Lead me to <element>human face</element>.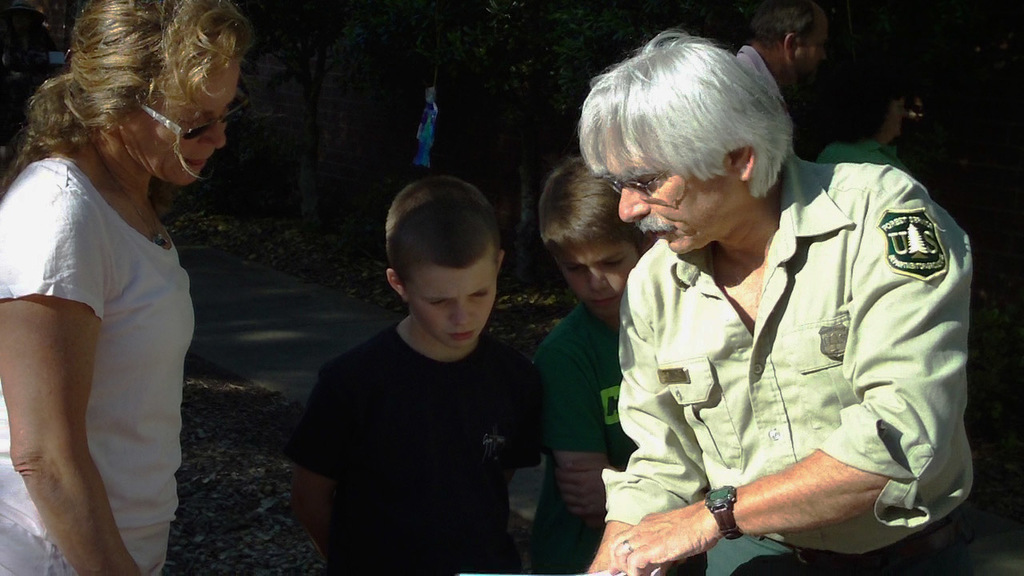
Lead to 607:143:738:260.
